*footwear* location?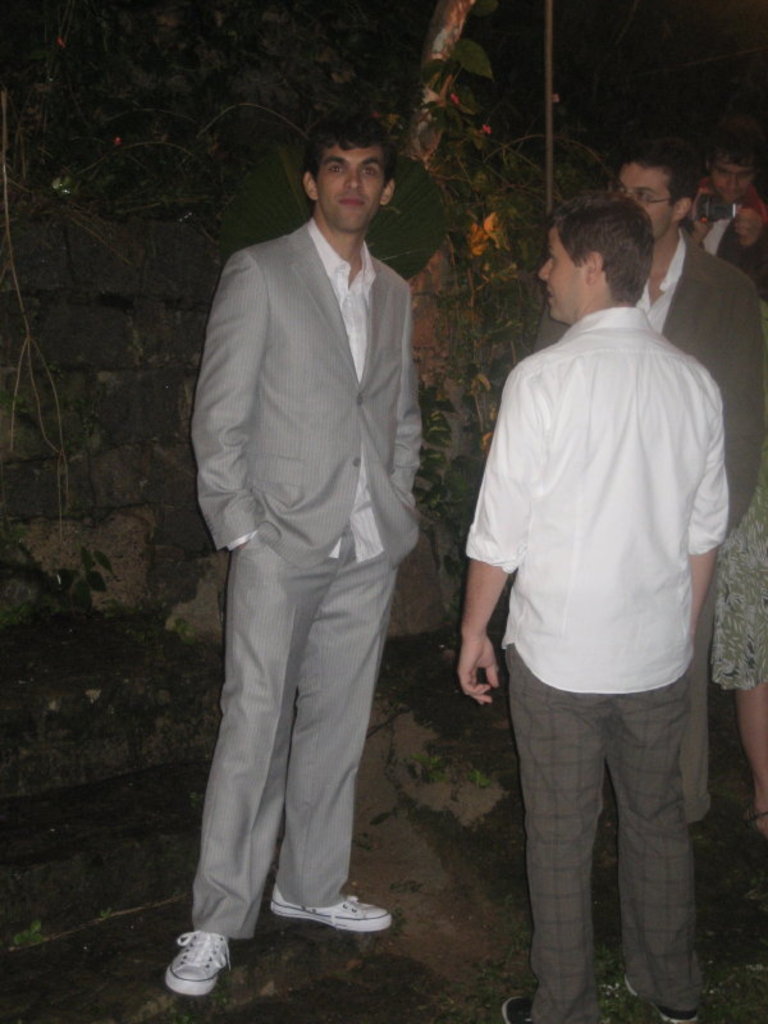
<bbox>266, 879, 406, 932</bbox>
